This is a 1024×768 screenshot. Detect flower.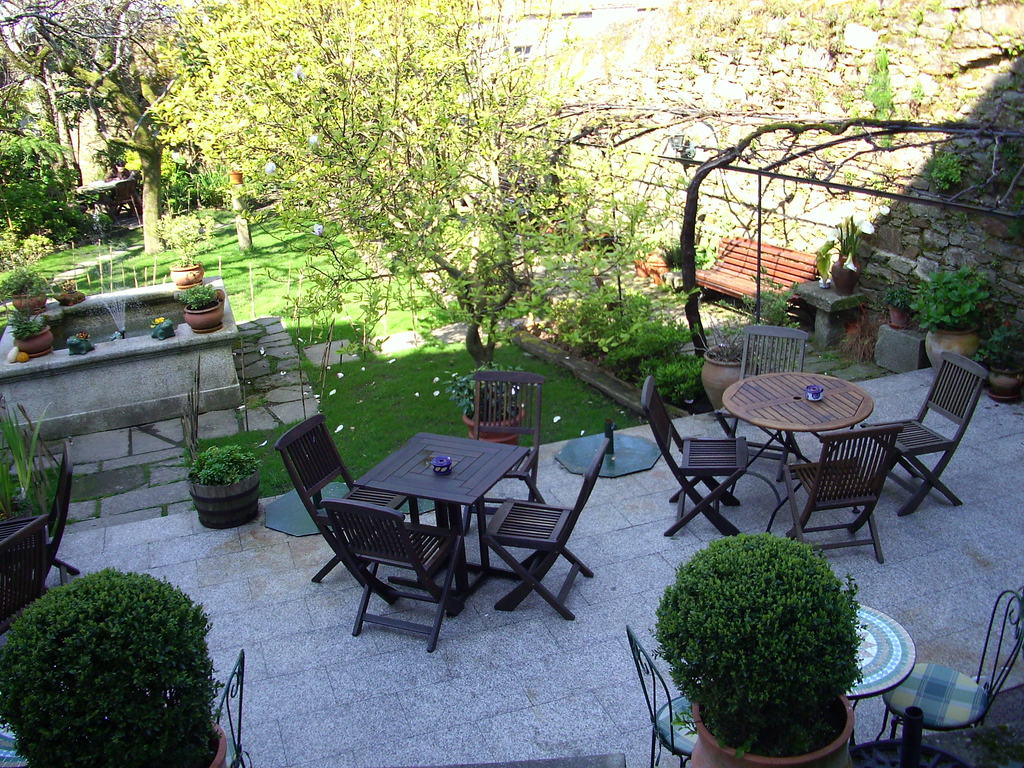
select_region(309, 219, 329, 235).
